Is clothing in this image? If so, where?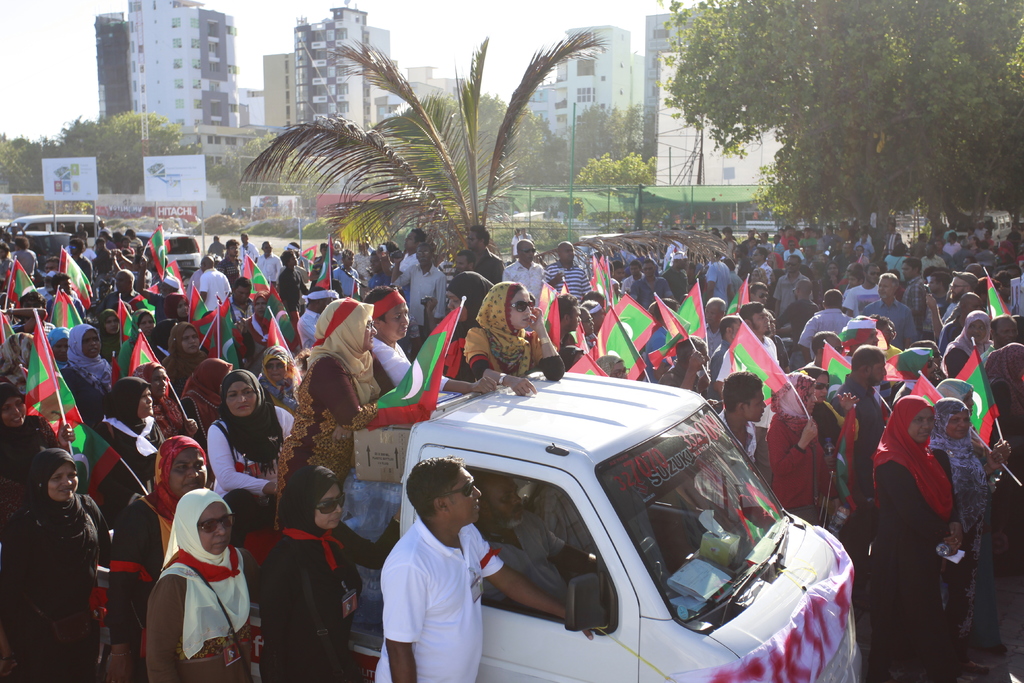
Yes, at bbox(14, 248, 40, 282).
